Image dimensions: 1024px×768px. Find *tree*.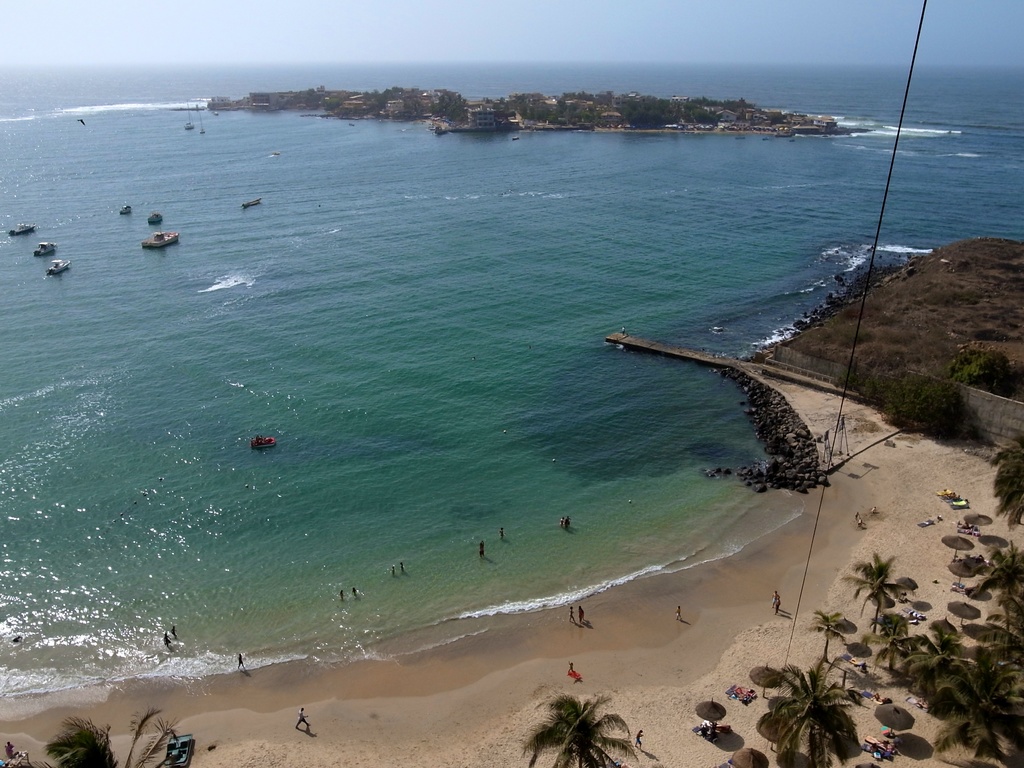
rect(986, 436, 1023, 530).
